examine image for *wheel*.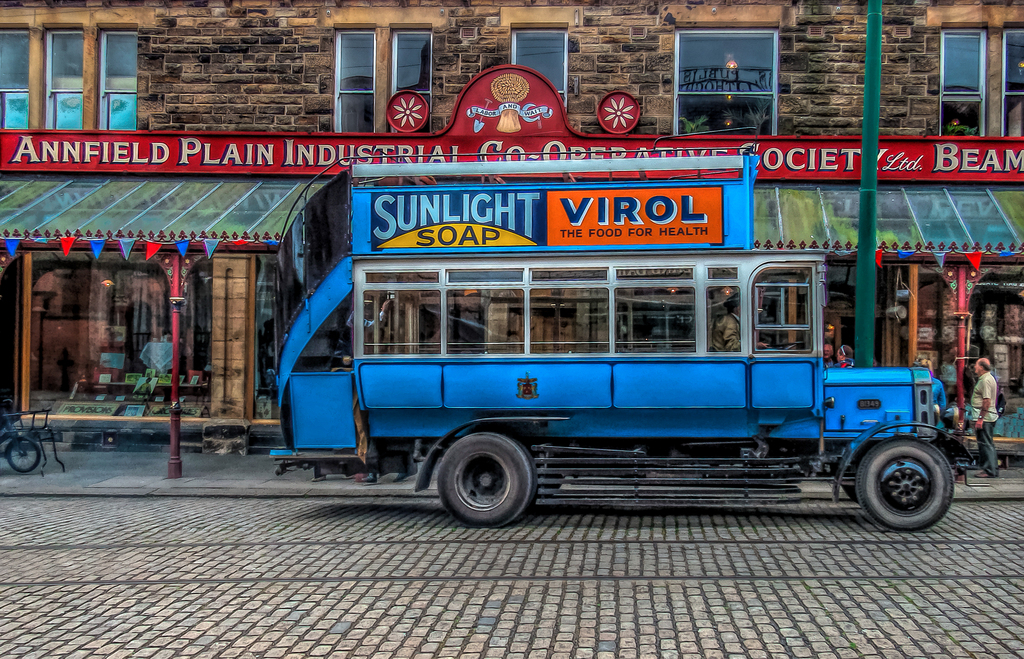
Examination result: 763,343,803,350.
